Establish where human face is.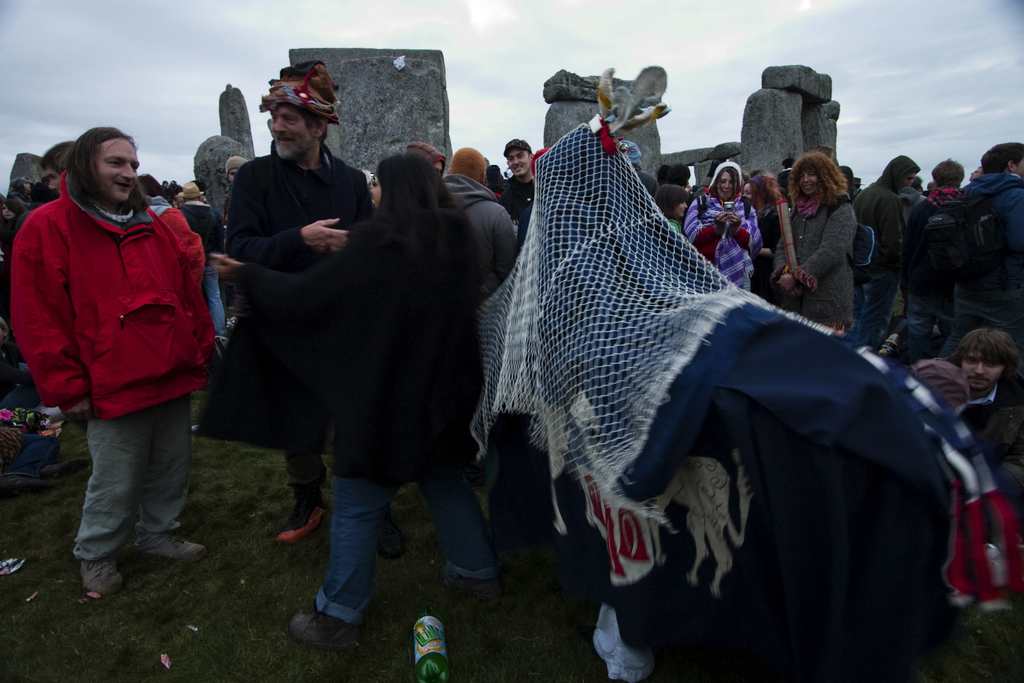
Established at (x1=509, y1=149, x2=531, y2=177).
